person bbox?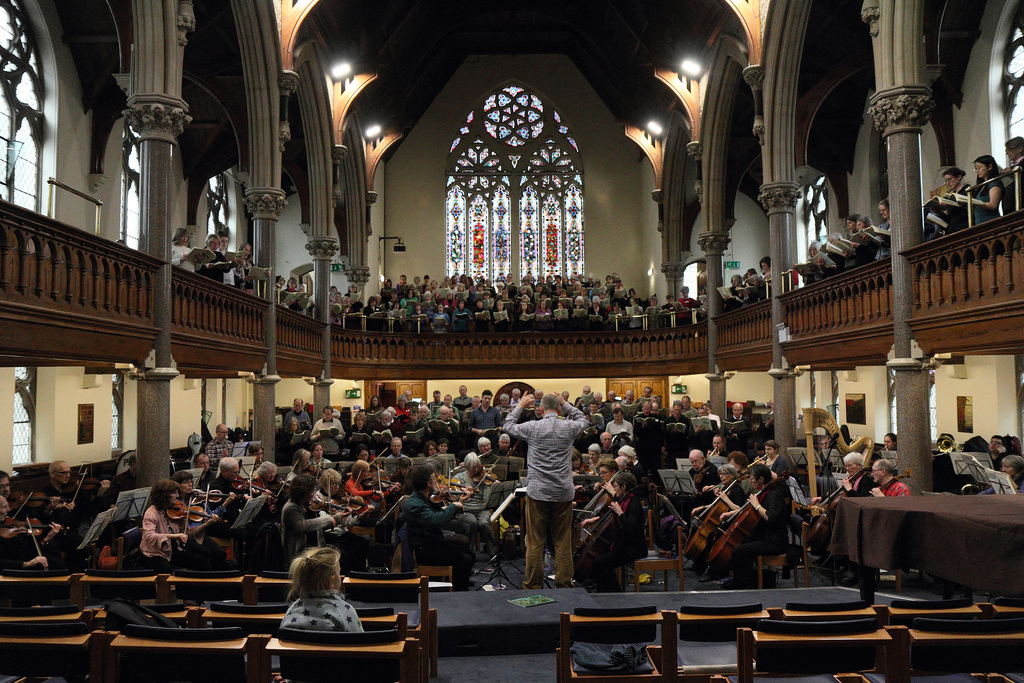
848, 219, 877, 263
